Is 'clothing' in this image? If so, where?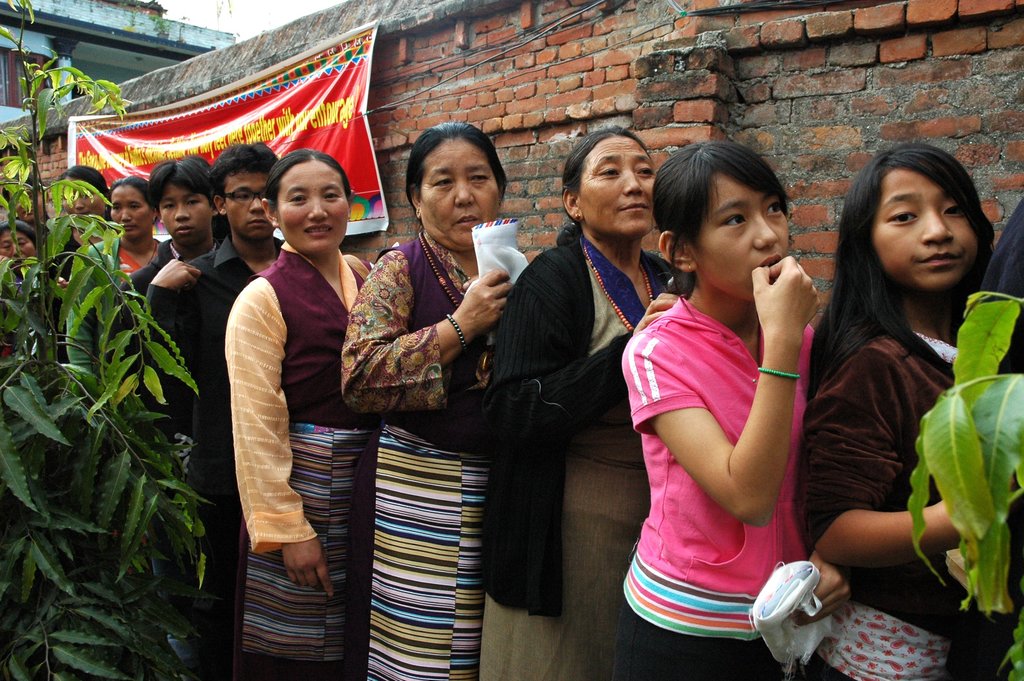
Yes, at Rect(214, 161, 367, 656).
